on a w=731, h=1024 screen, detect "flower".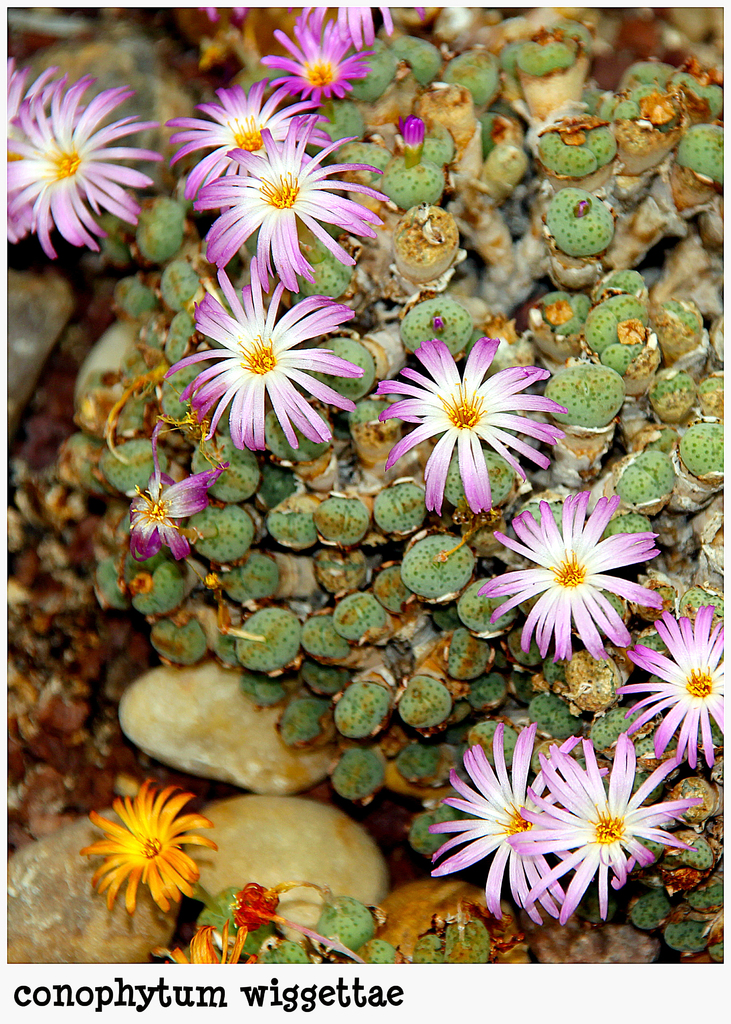
[left=475, top=491, right=671, bottom=660].
